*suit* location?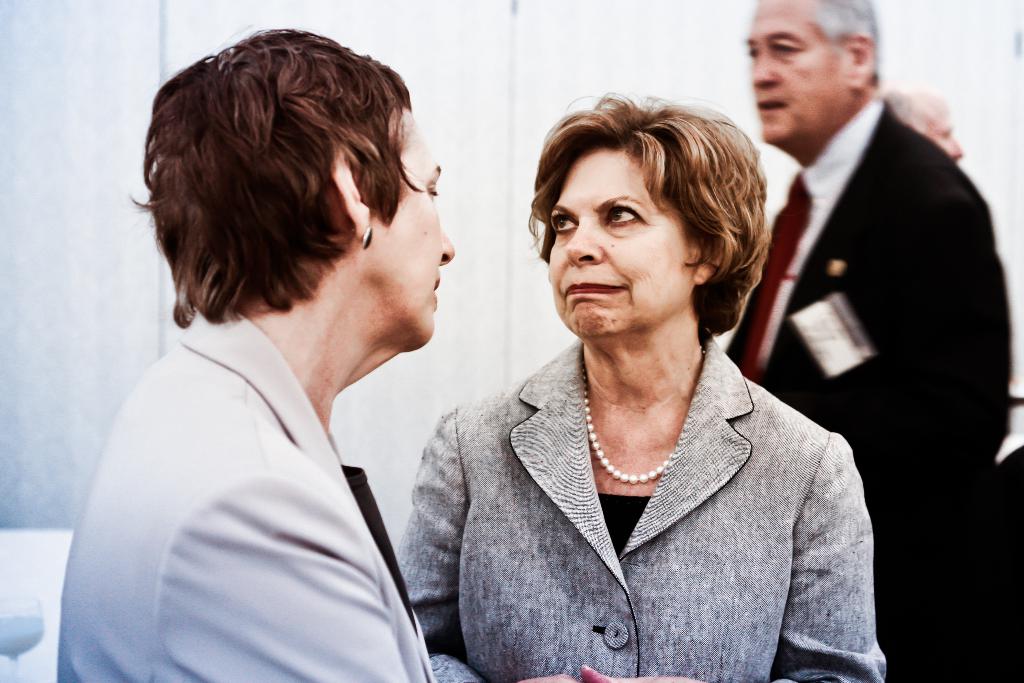
l=396, t=342, r=887, b=682
